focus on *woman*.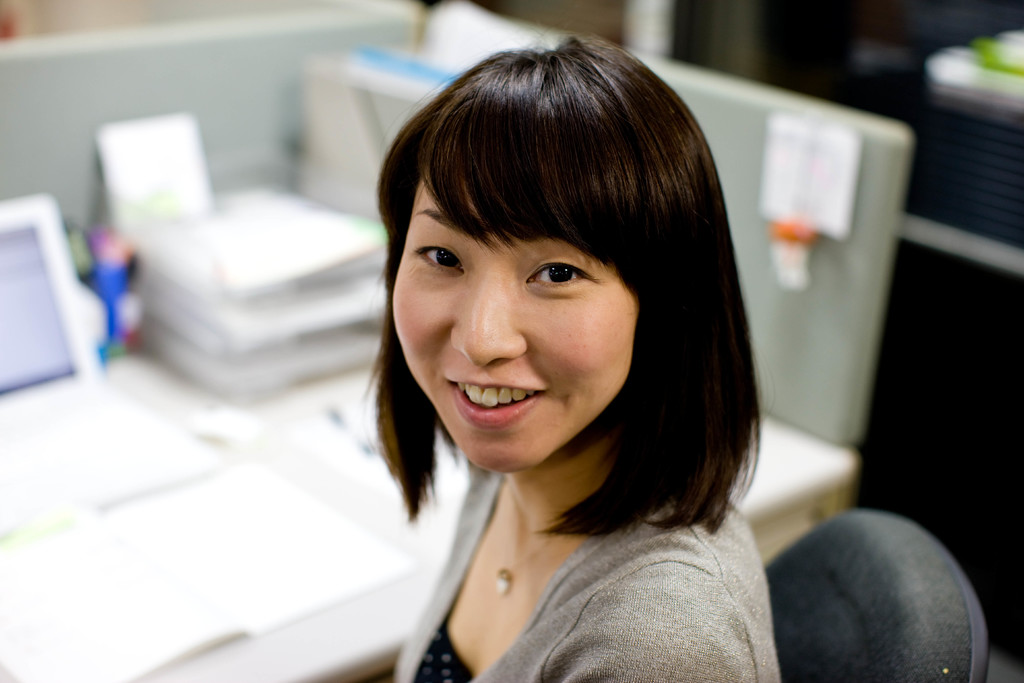
Focused at select_region(283, 60, 835, 662).
